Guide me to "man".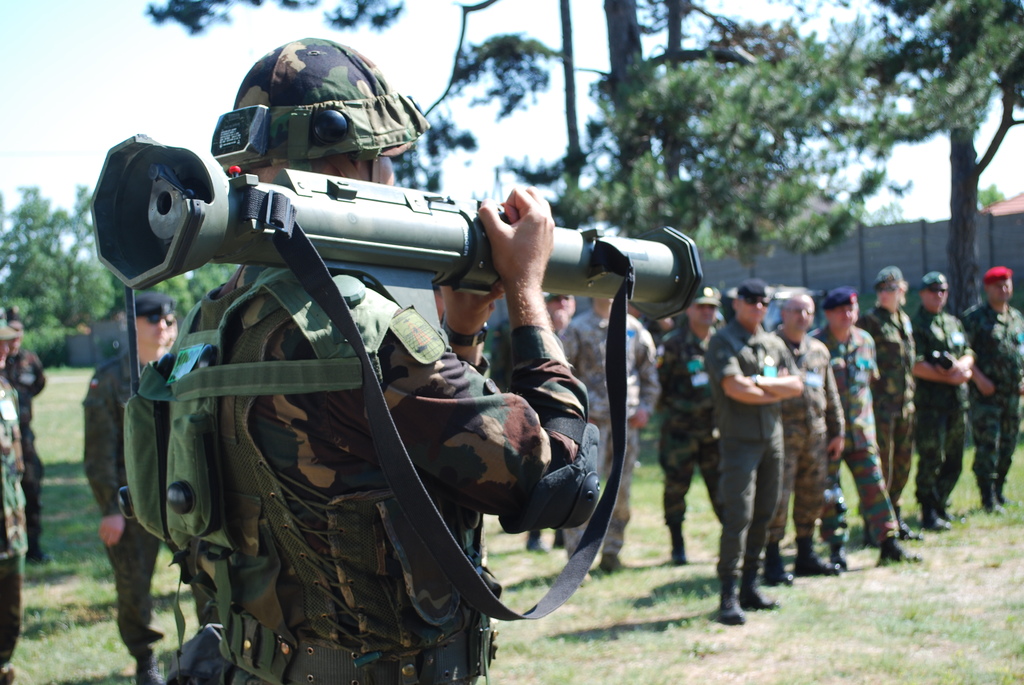
Guidance: 653:285:750:579.
